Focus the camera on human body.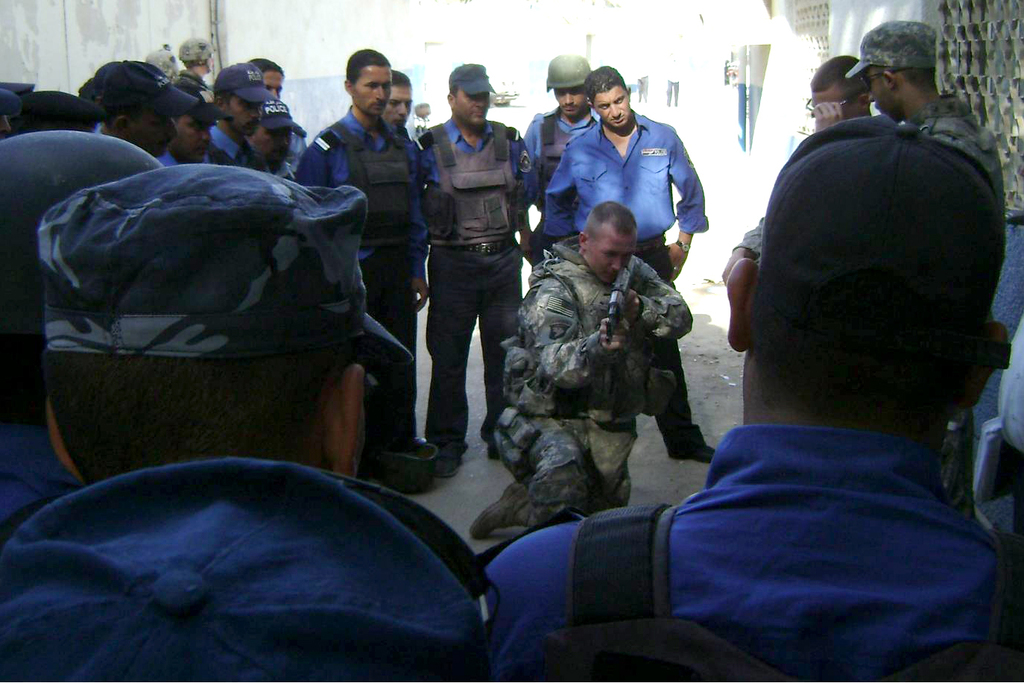
Focus region: x1=202 y1=119 x2=259 y2=172.
